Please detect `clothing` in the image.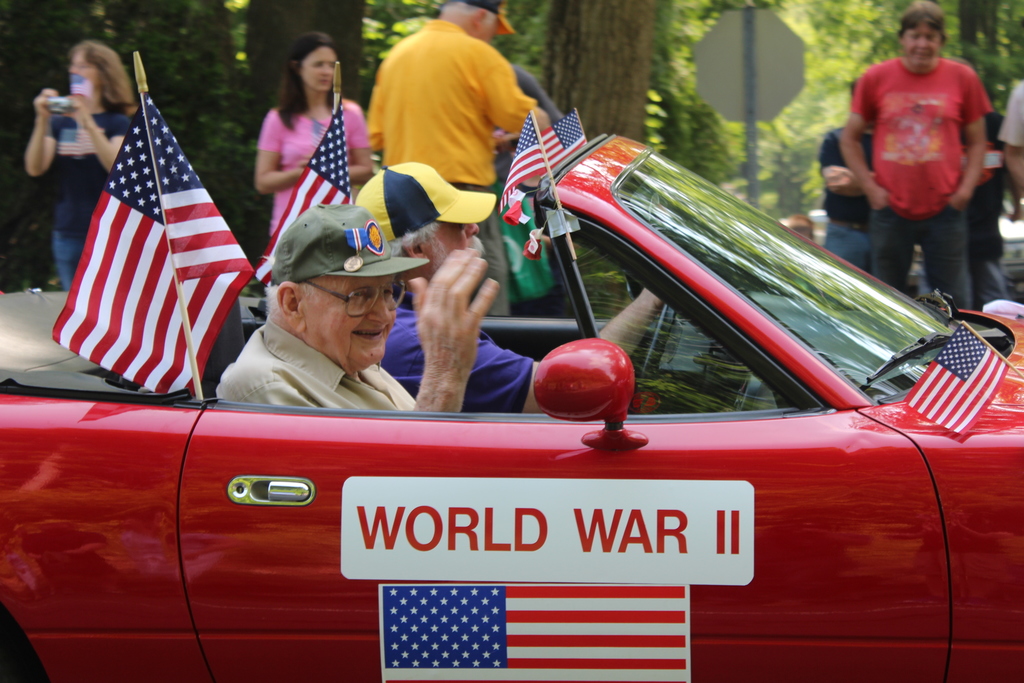
bbox=(216, 316, 419, 418).
